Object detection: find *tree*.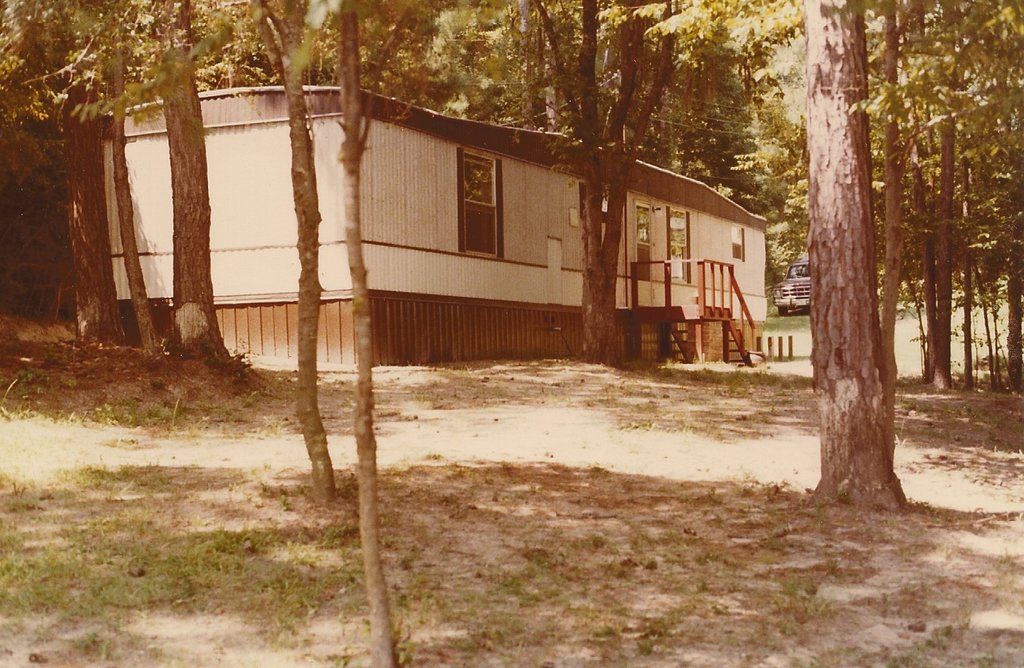
[425, 1, 573, 129].
